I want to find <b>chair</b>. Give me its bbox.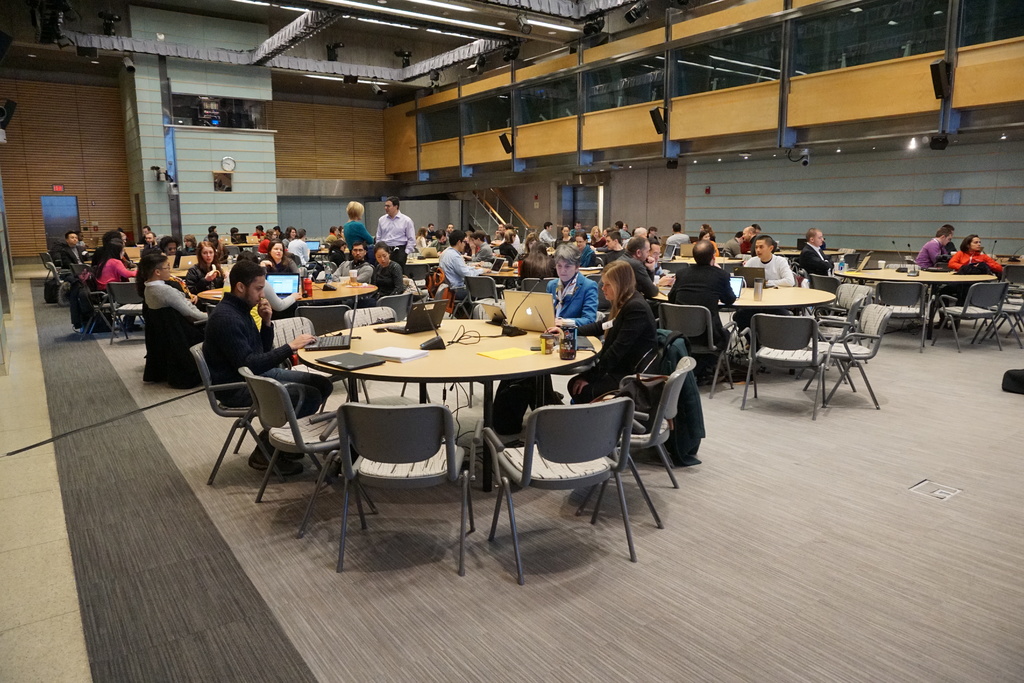
[left=240, top=363, right=345, bottom=542].
